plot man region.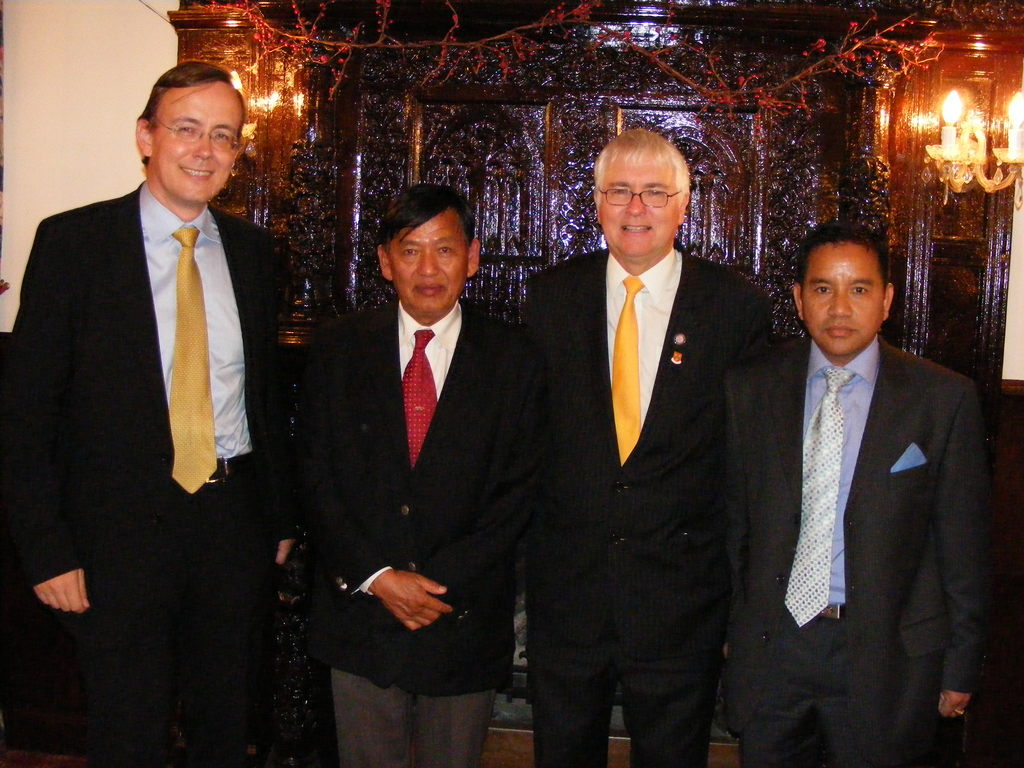
Plotted at 520 125 780 767.
